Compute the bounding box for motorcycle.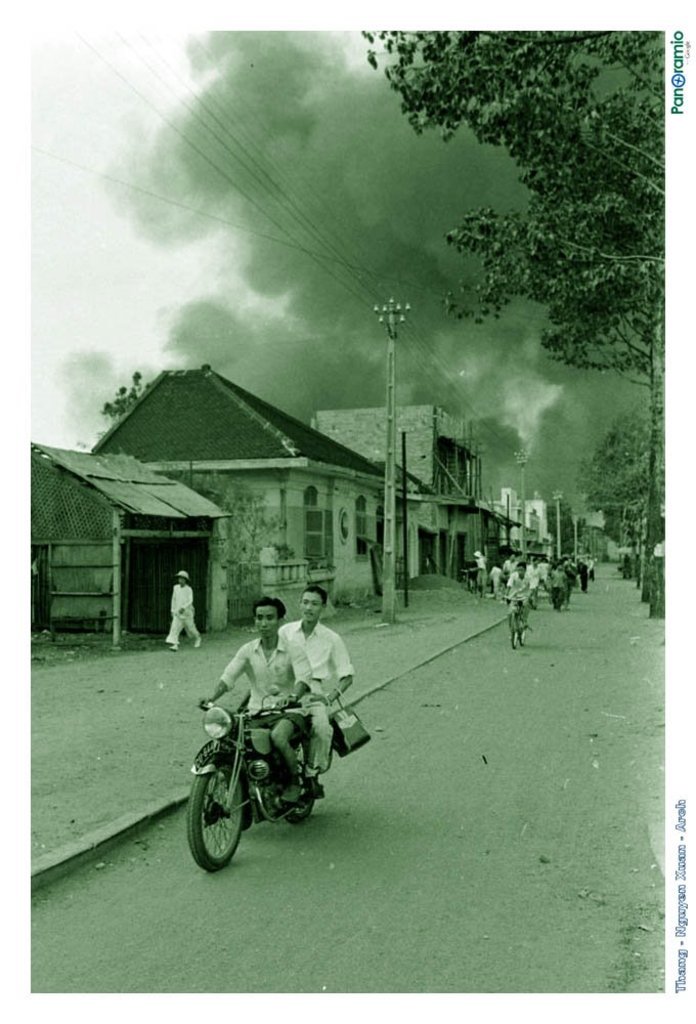
[left=185, top=687, right=333, bottom=871].
